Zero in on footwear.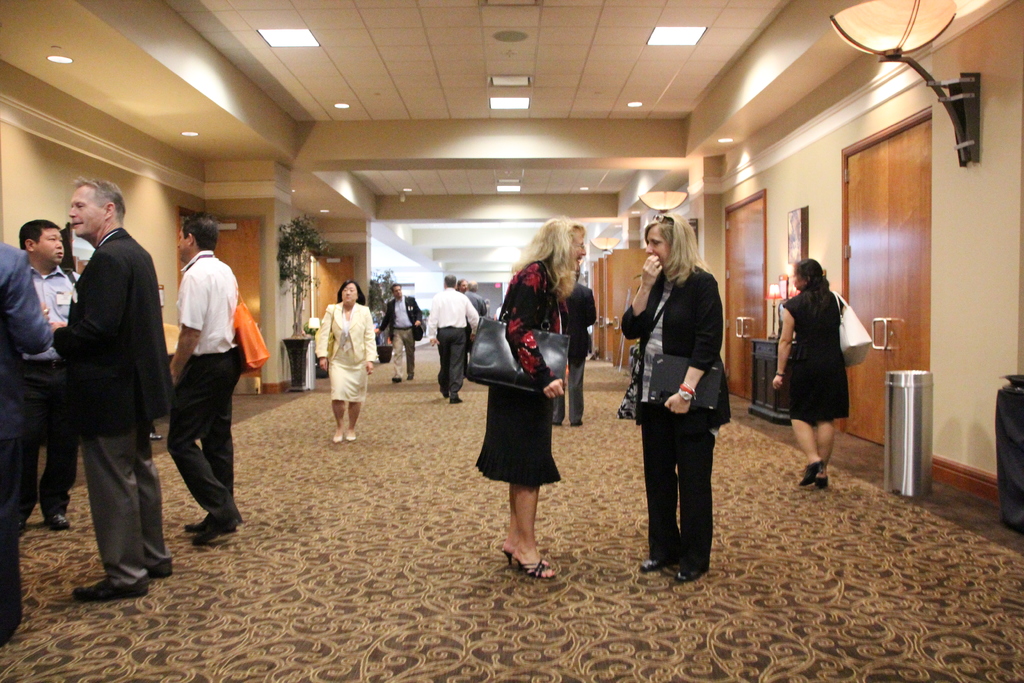
Zeroed in: [left=639, top=554, right=670, bottom=572].
